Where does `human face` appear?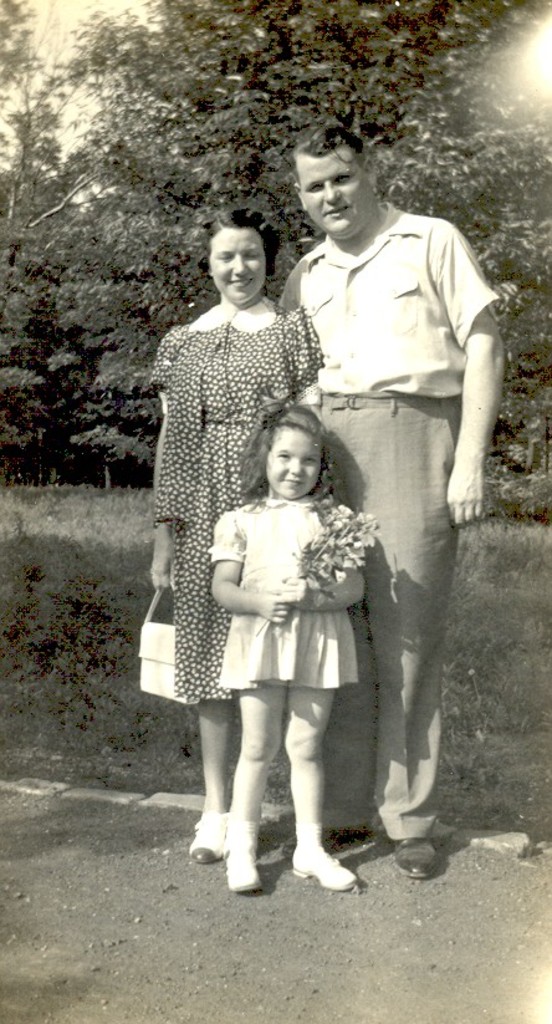
Appears at 308/149/362/238.
